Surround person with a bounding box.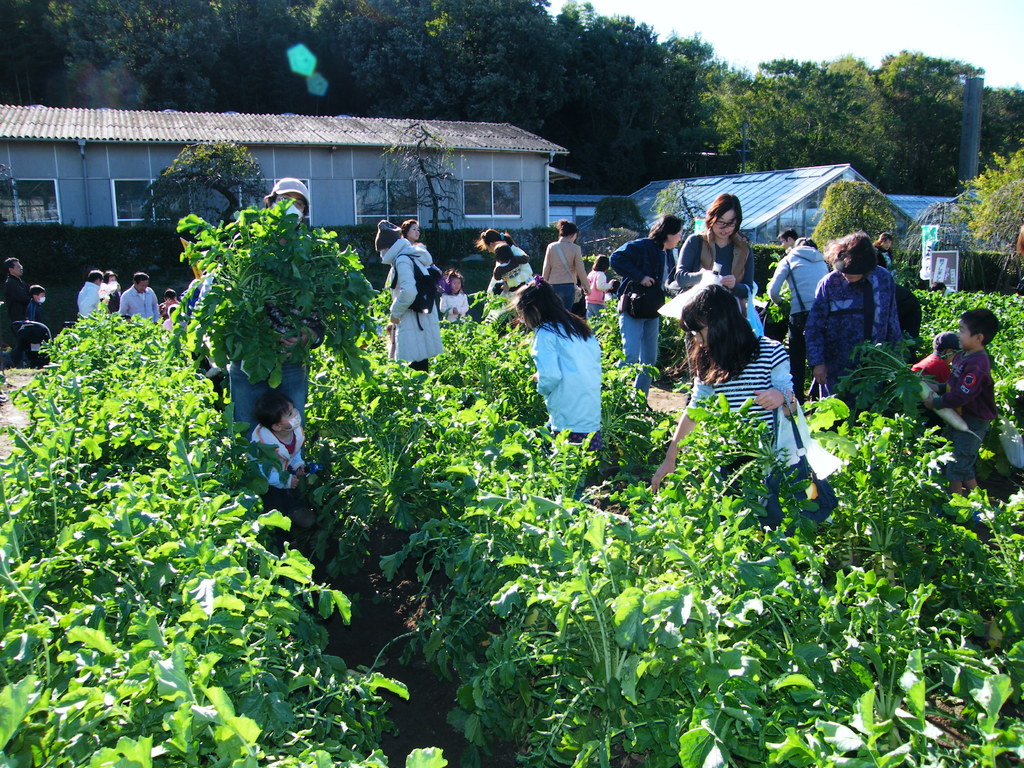
bbox=(804, 227, 903, 402).
